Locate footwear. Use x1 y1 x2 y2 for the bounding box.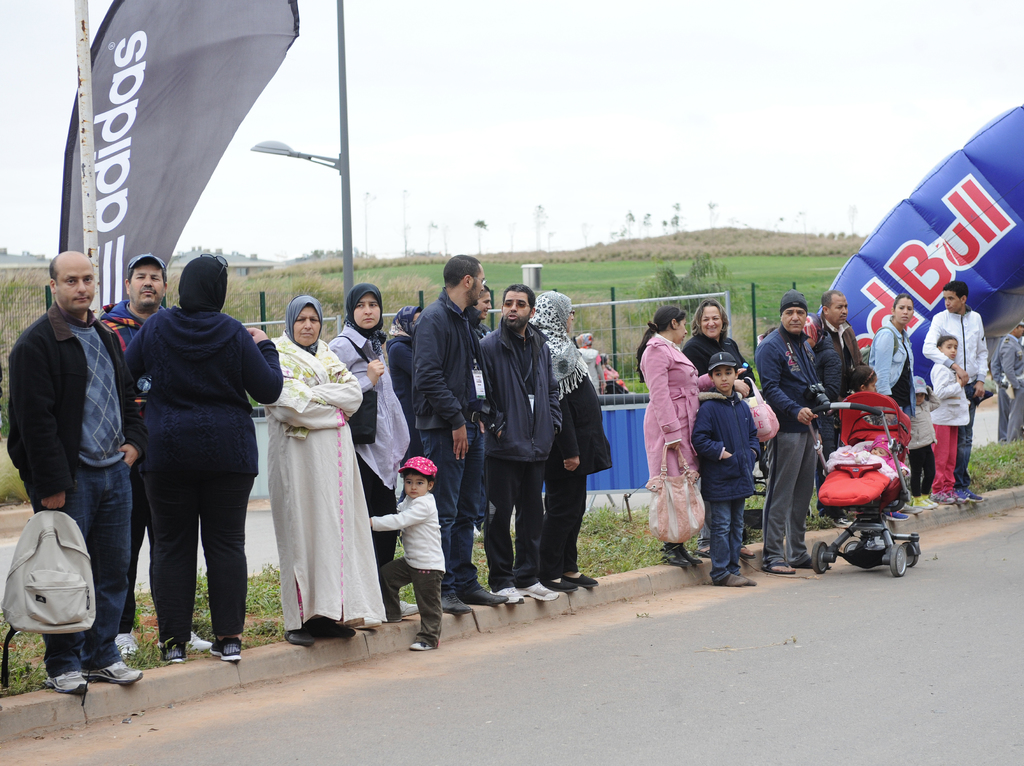
49 677 94 696.
